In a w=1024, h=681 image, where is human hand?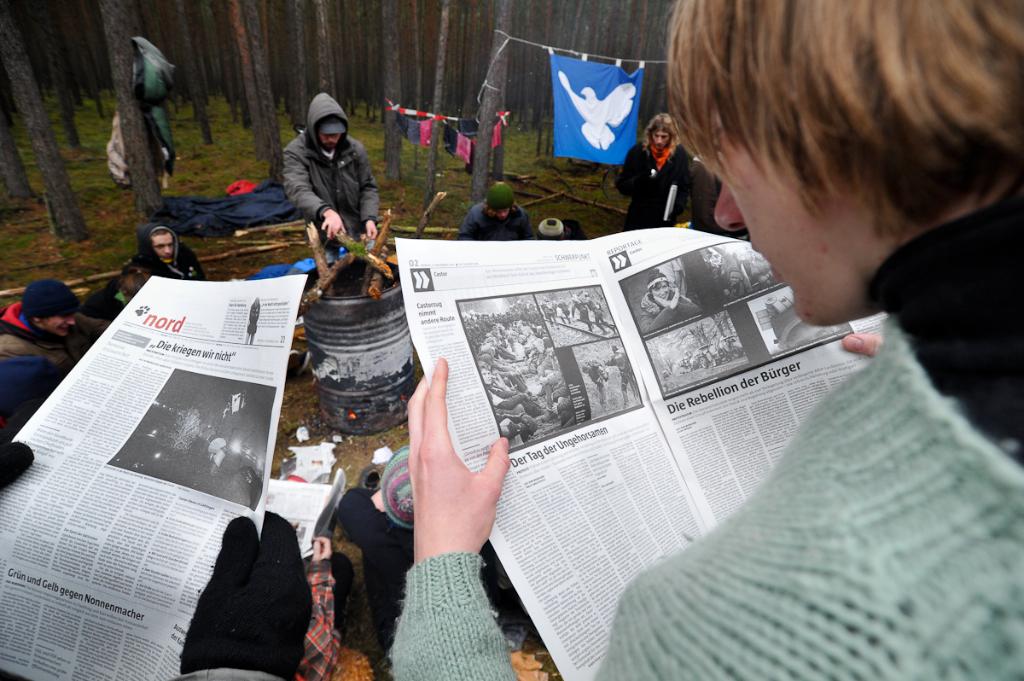
x1=358 y1=218 x2=379 y2=245.
